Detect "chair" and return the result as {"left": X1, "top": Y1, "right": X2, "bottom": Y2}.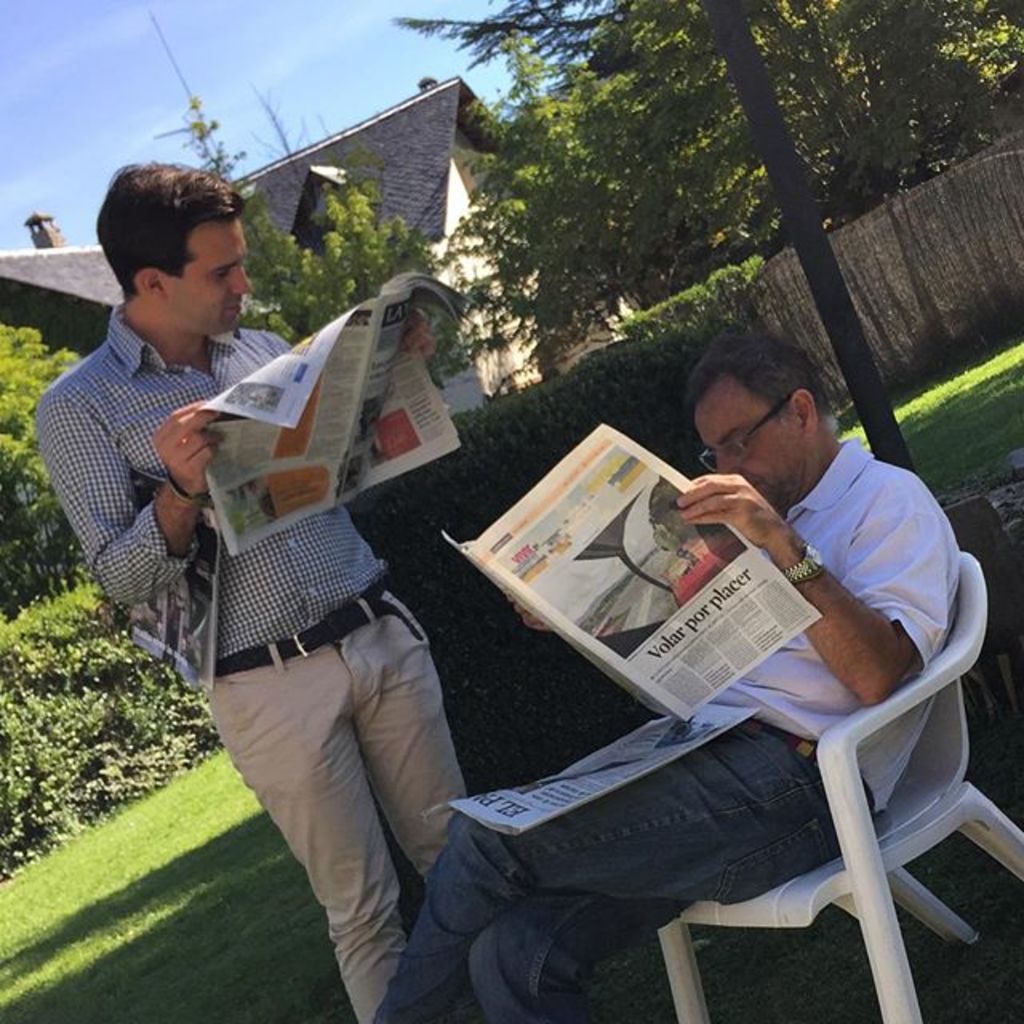
{"left": 704, "top": 546, "right": 963, "bottom": 998}.
